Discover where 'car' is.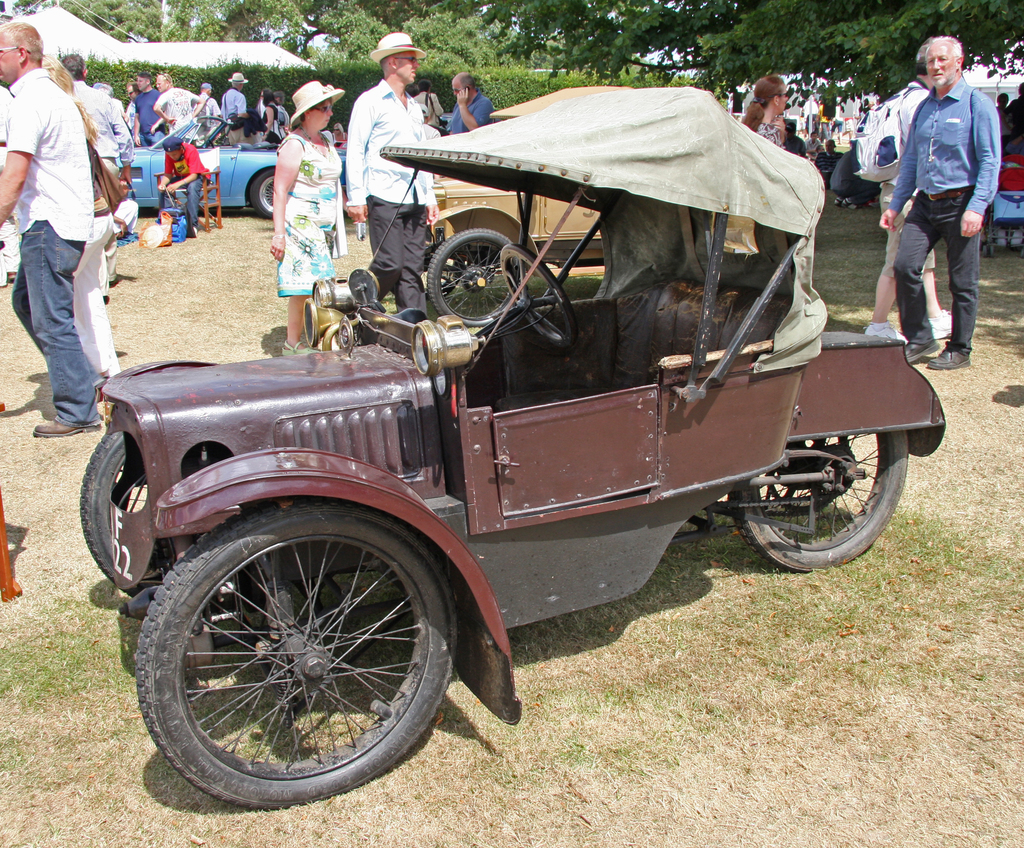
Discovered at x1=129, y1=114, x2=349, y2=226.
